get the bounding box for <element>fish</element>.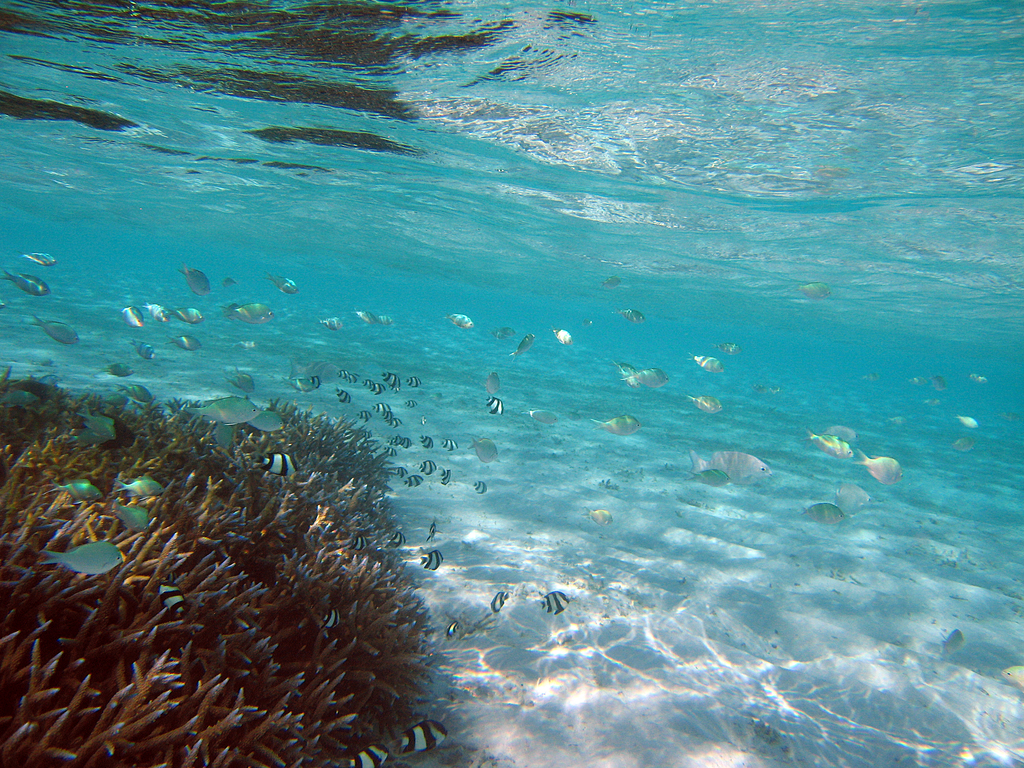
[371,381,387,394].
